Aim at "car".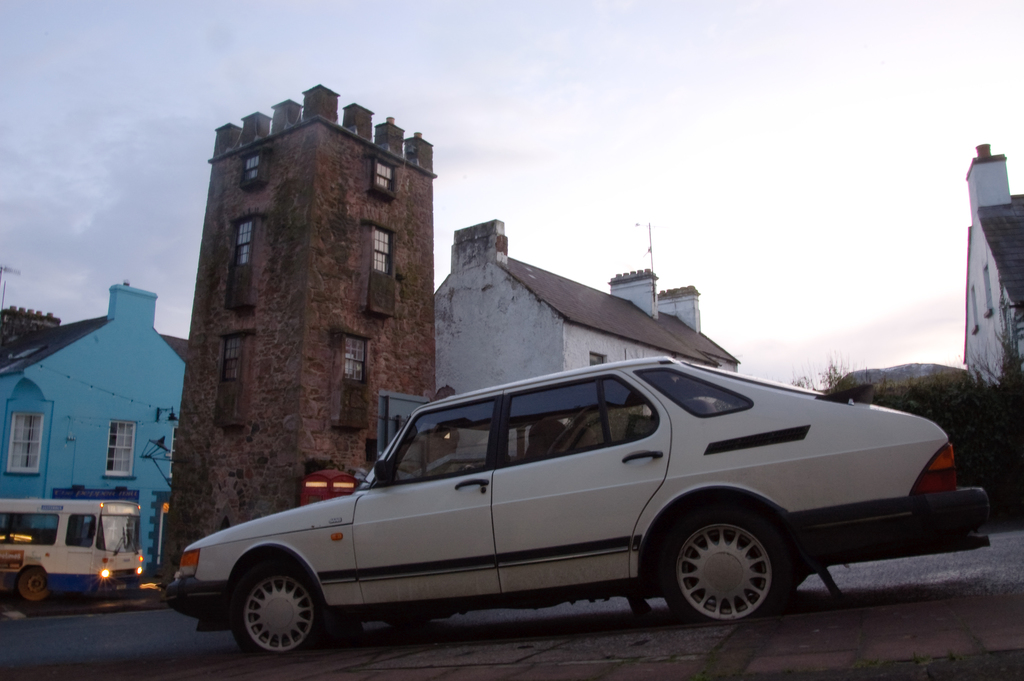
Aimed at Rect(161, 350, 985, 660).
